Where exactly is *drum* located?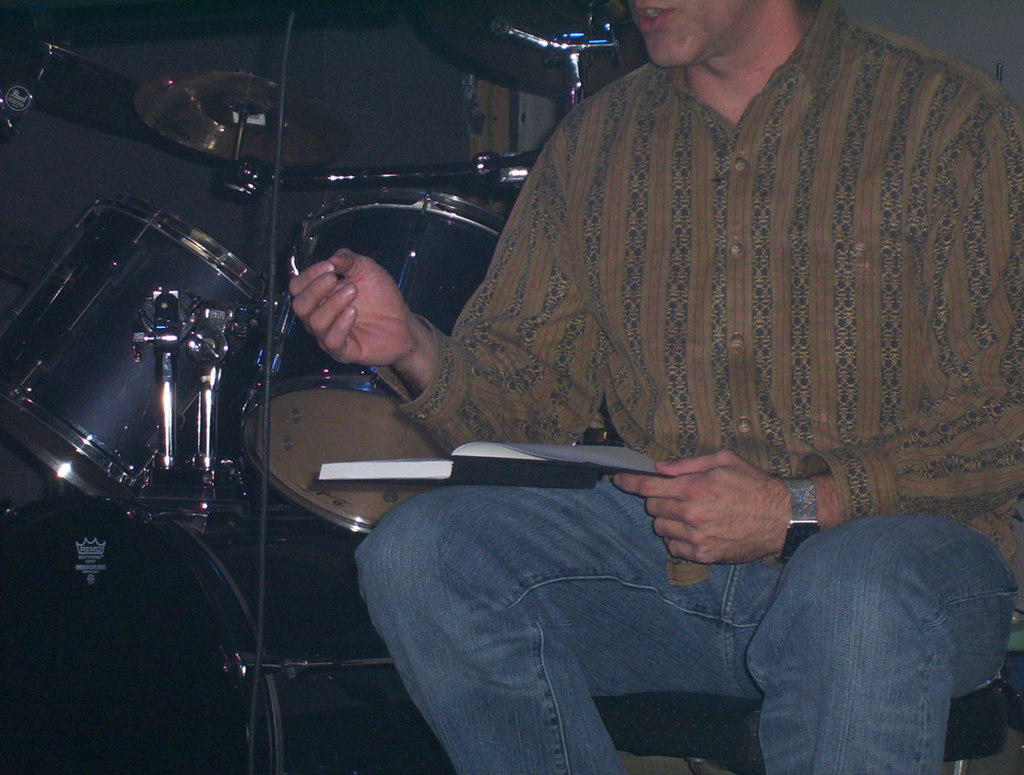
Its bounding box is 0:193:302:512.
